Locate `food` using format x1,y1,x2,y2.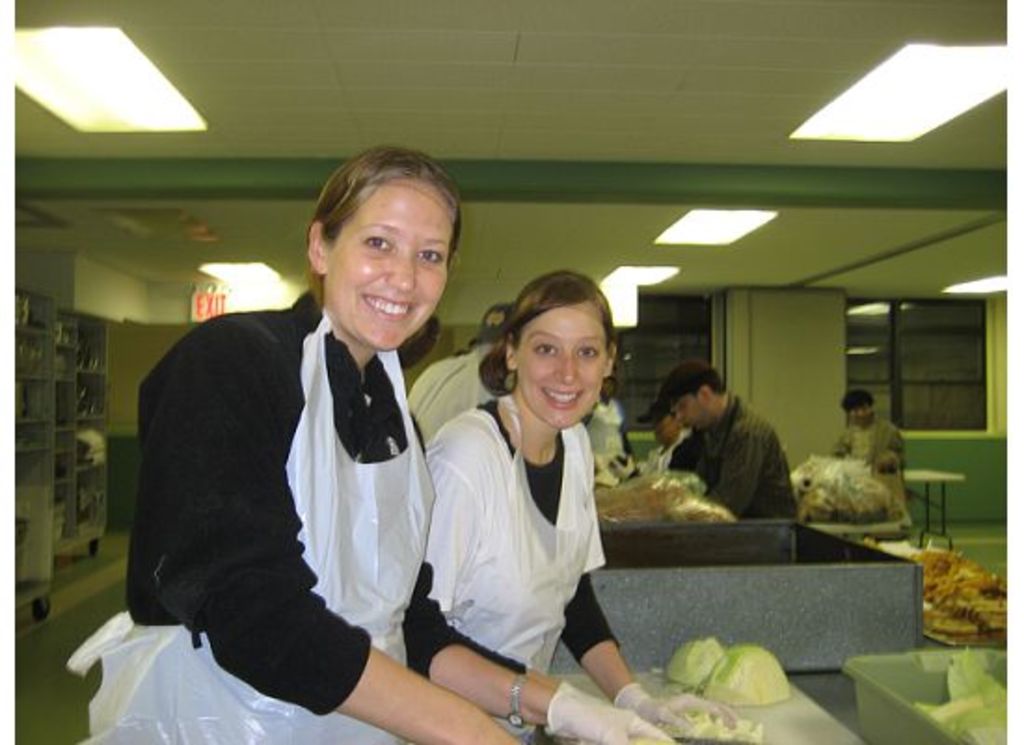
659,633,793,704.
